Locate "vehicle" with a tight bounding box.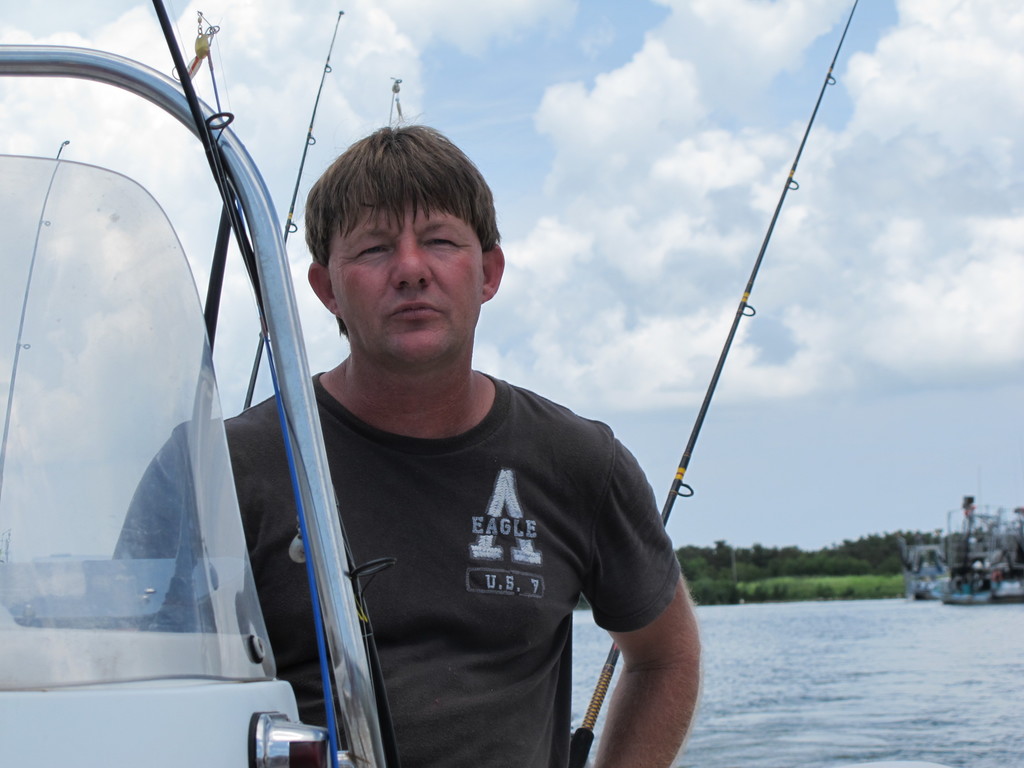
box(909, 503, 1023, 604).
